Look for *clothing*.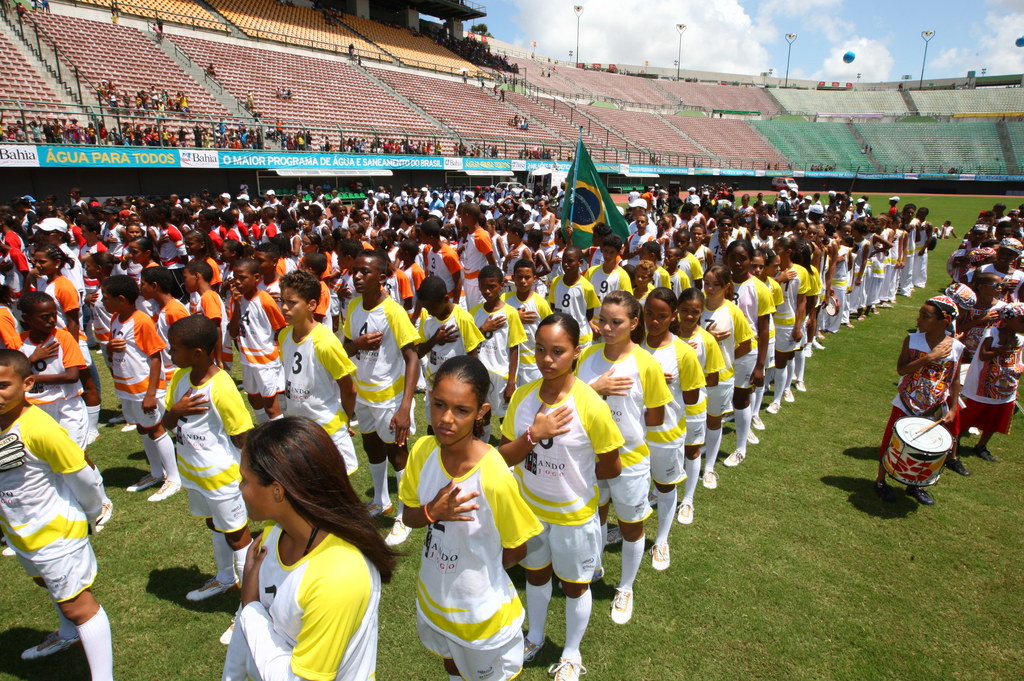
Found: l=279, t=324, r=355, b=469.
